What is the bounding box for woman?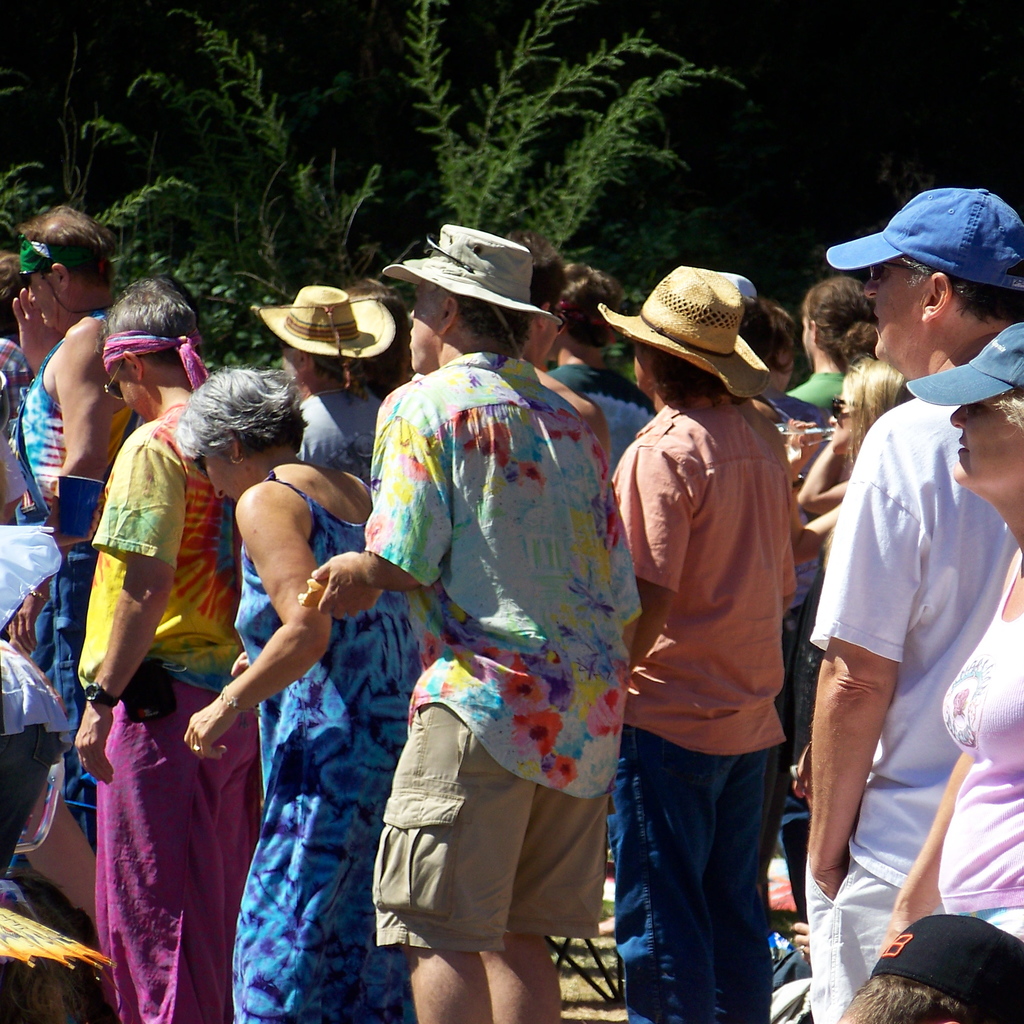
left=785, top=352, right=910, bottom=559.
